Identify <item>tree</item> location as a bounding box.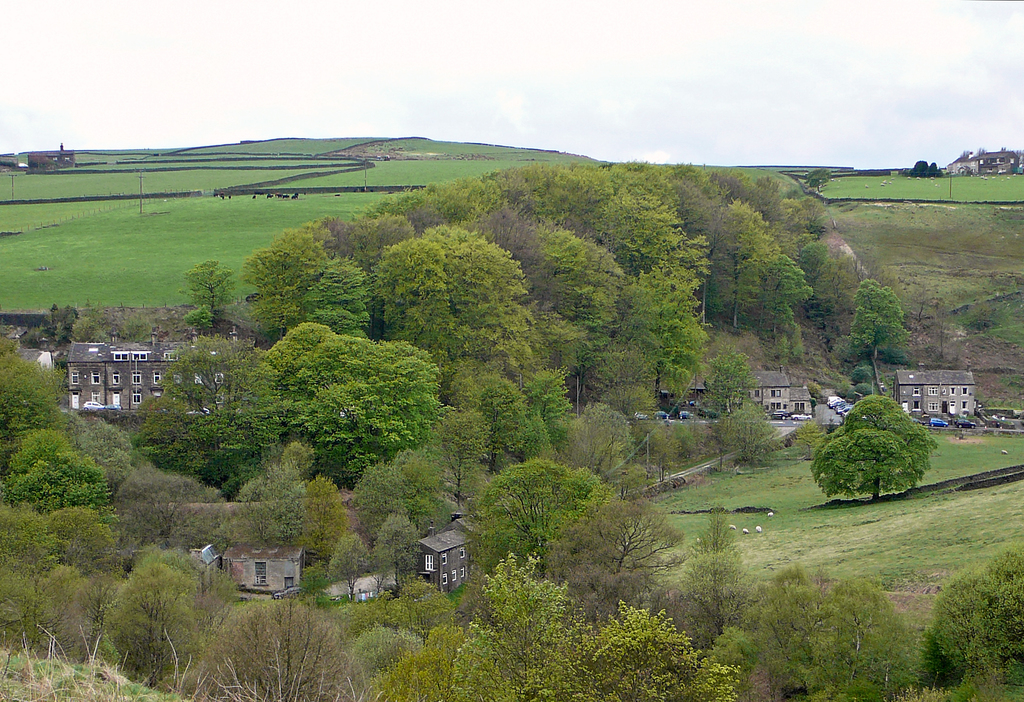
849/275/909/365.
